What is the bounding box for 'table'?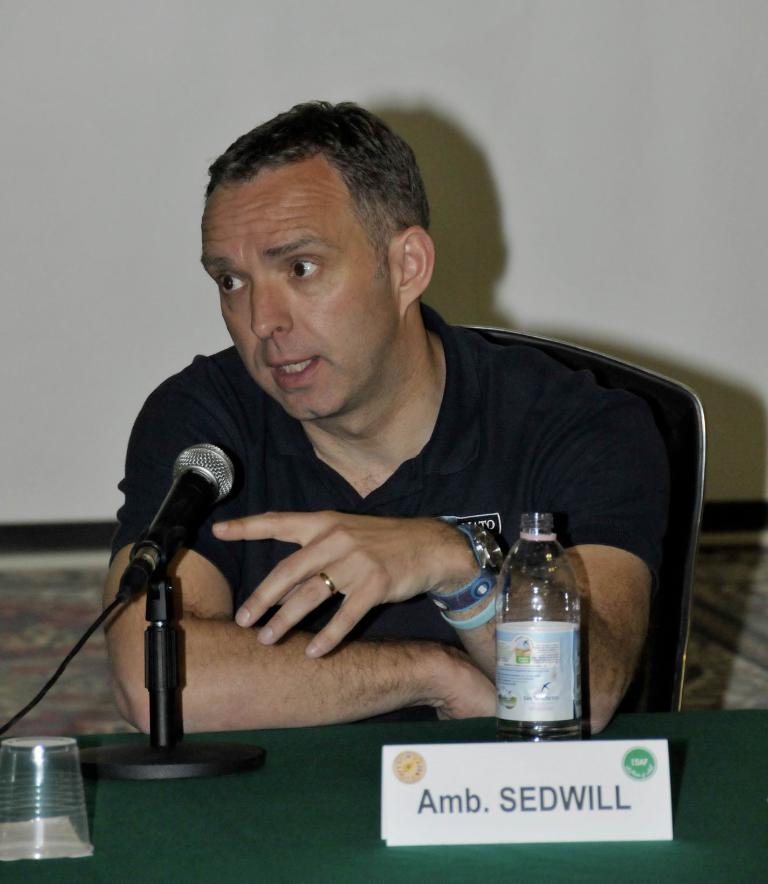
BBox(0, 704, 767, 883).
